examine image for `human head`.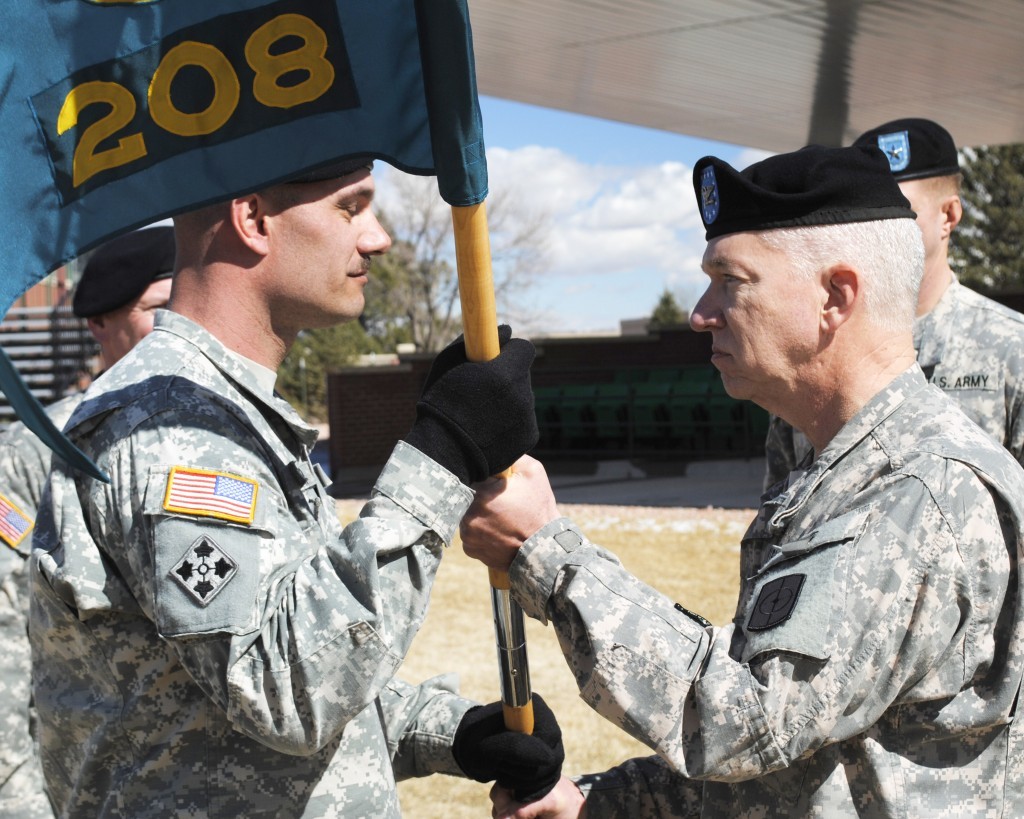
Examination result: Rect(67, 223, 176, 369).
